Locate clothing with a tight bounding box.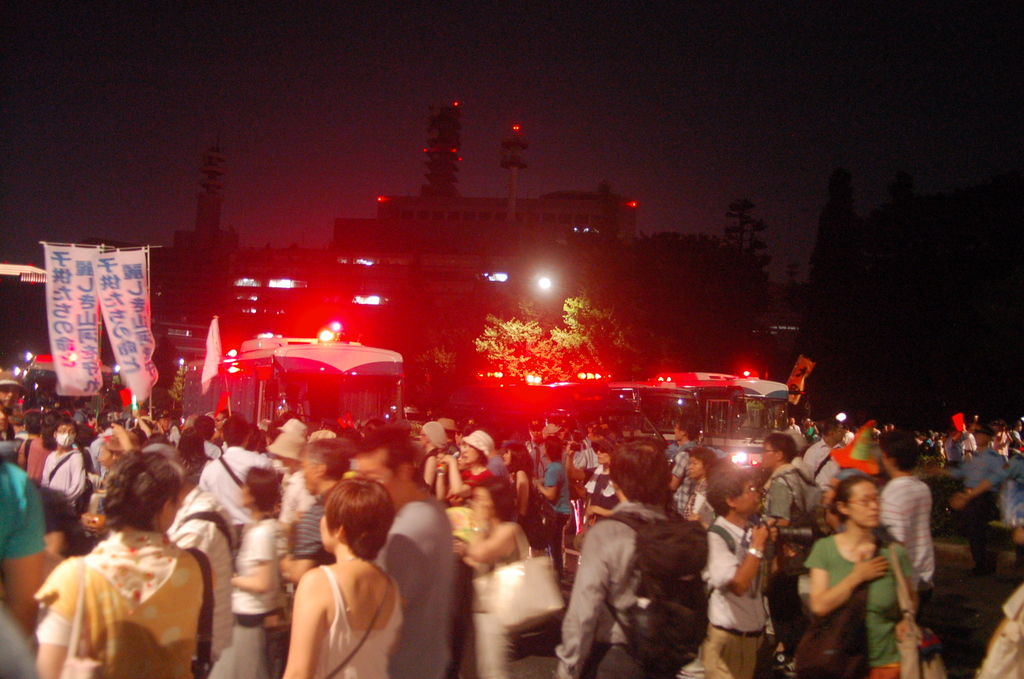
<box>950,445,1006,550</box>.
